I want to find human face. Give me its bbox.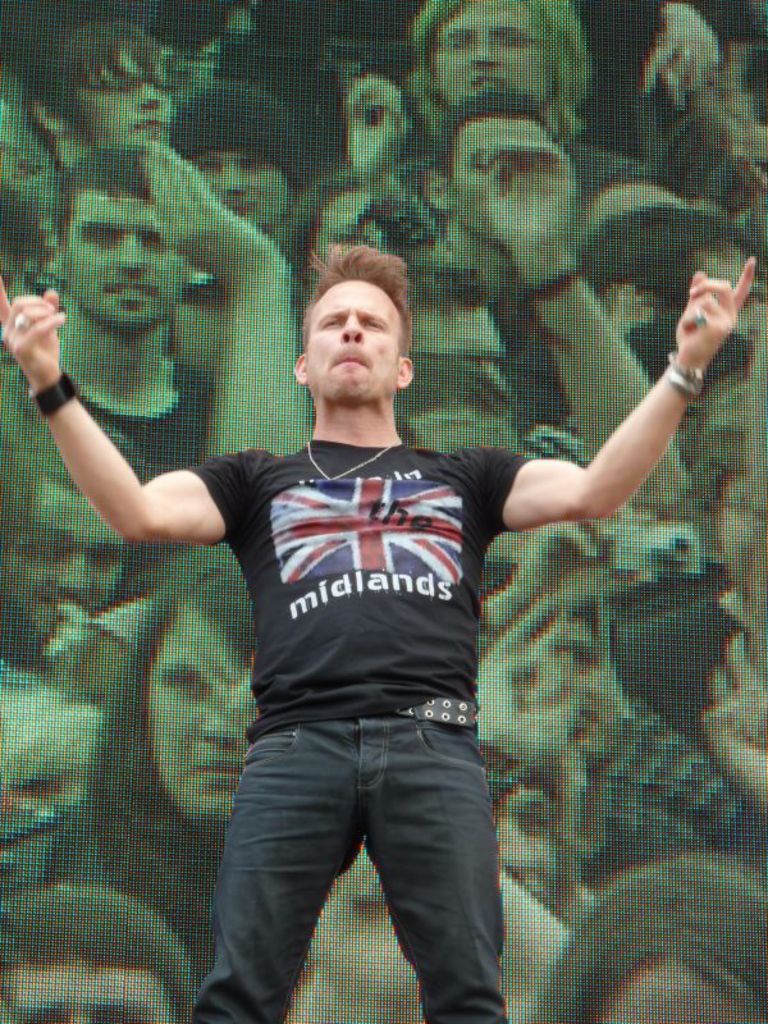
left=447, top=116, right=553, bottom=244.
